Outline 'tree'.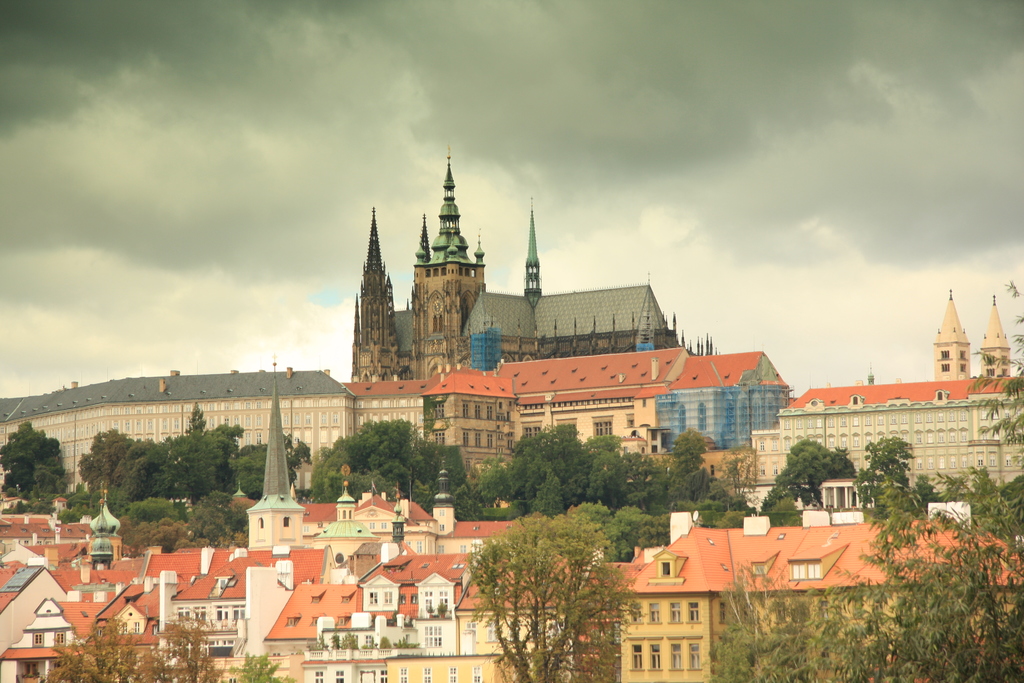
Outline: [left=964, top=284, right=1023, bottom=453].
